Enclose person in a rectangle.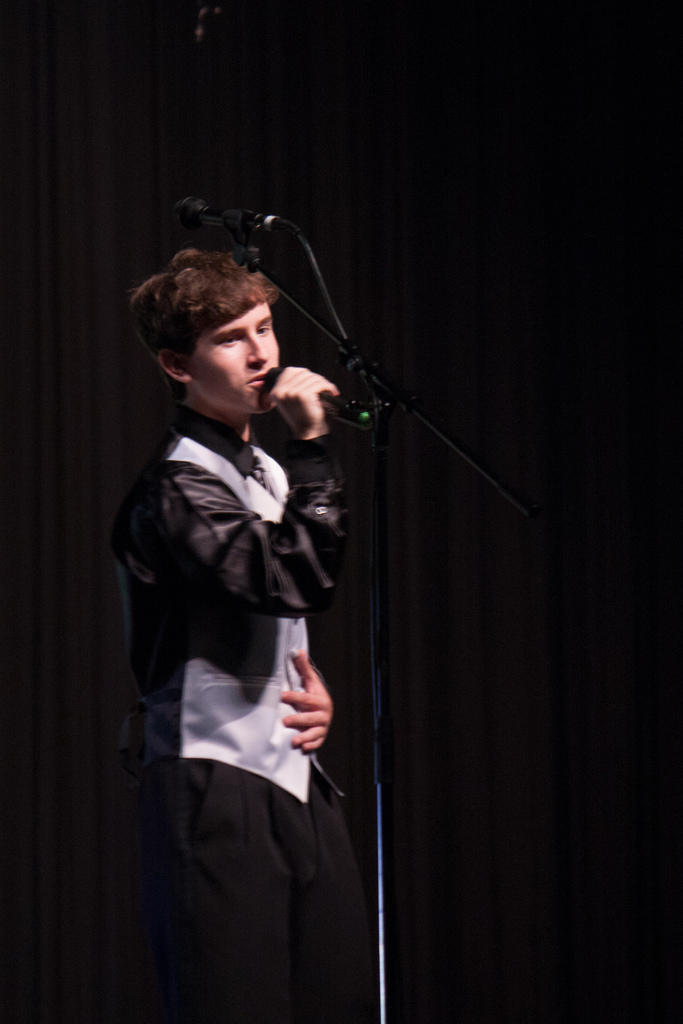
detection(108, 174, 376, 1018).
